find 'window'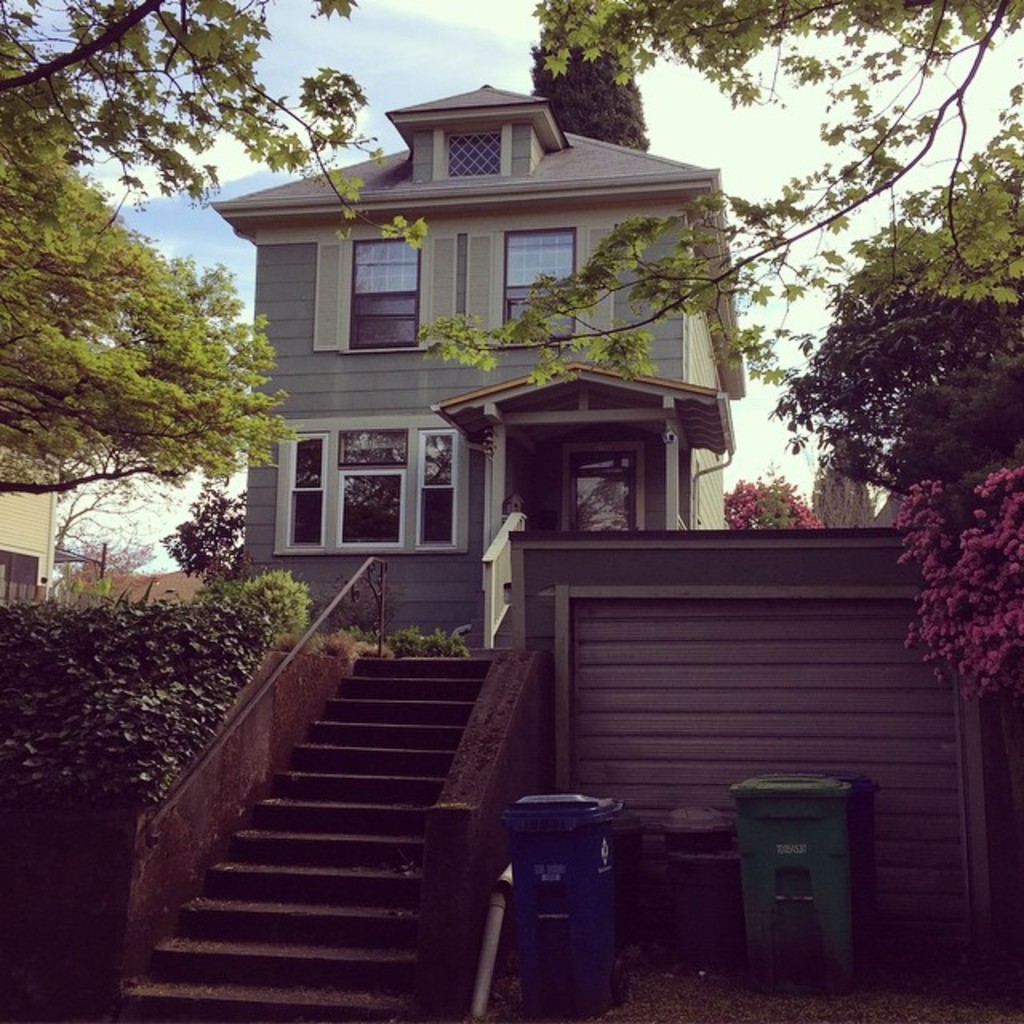
rect(493, 226, 578, 350)
